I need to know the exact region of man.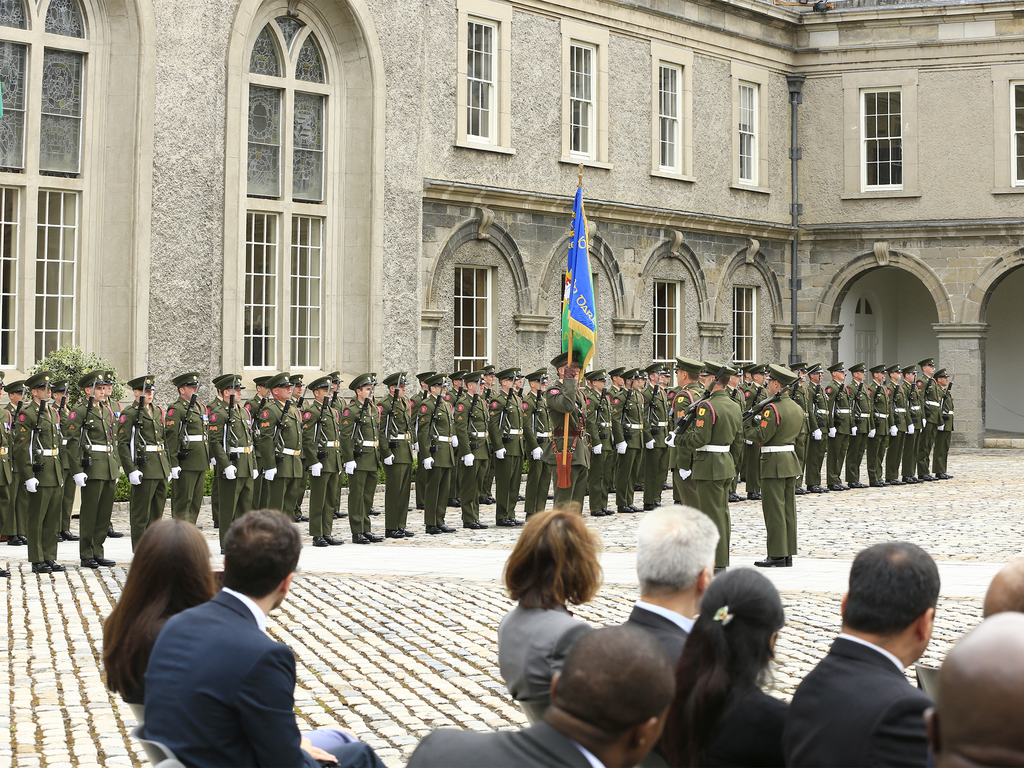
Region: select_region(771, 534, 943, 767).
